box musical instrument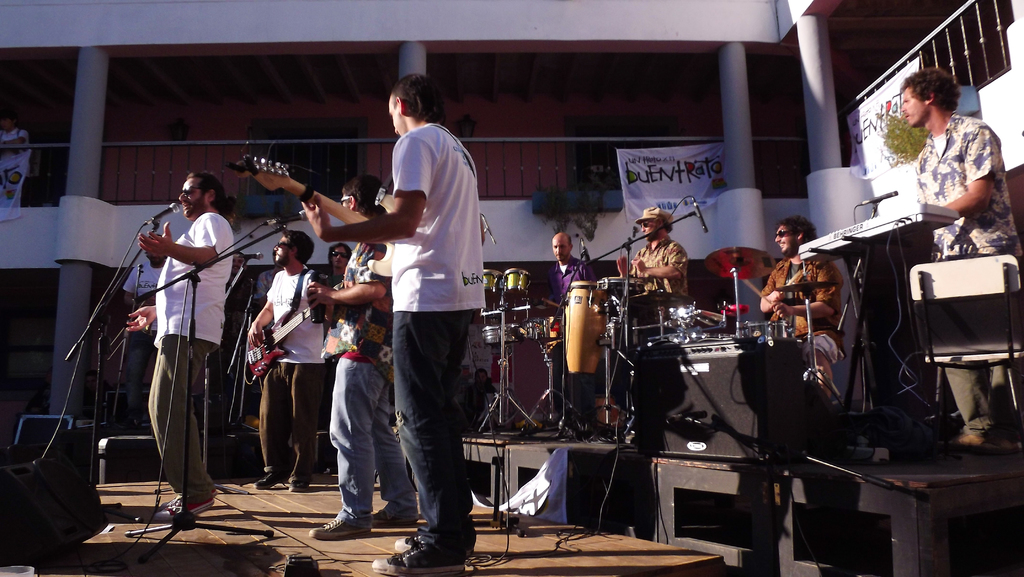
l=228, t=149, r=419, b=286
